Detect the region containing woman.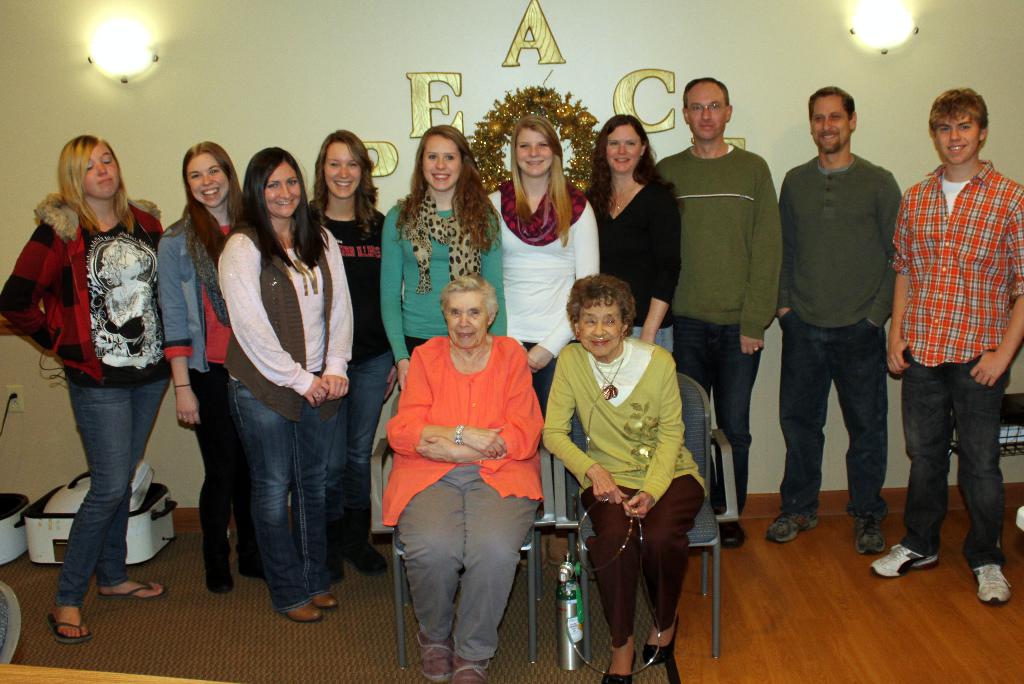
[left=153, top=141, right=255, bottom=594].
